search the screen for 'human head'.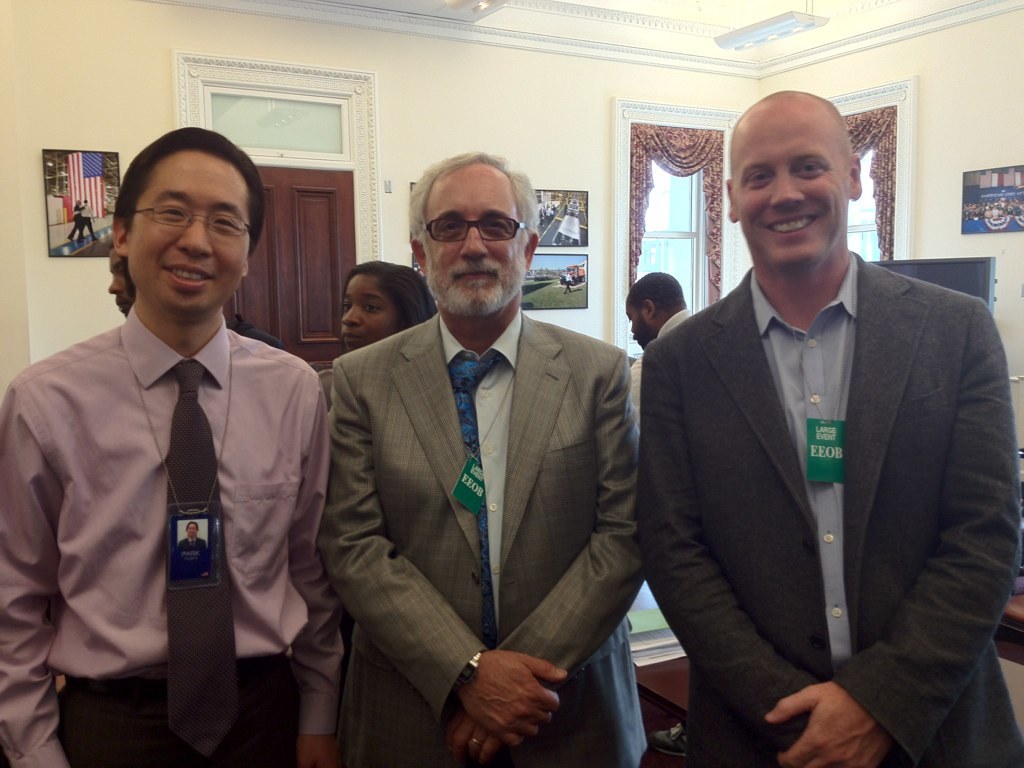
Found at [left=407, top=146, right=539, bottom=319].
